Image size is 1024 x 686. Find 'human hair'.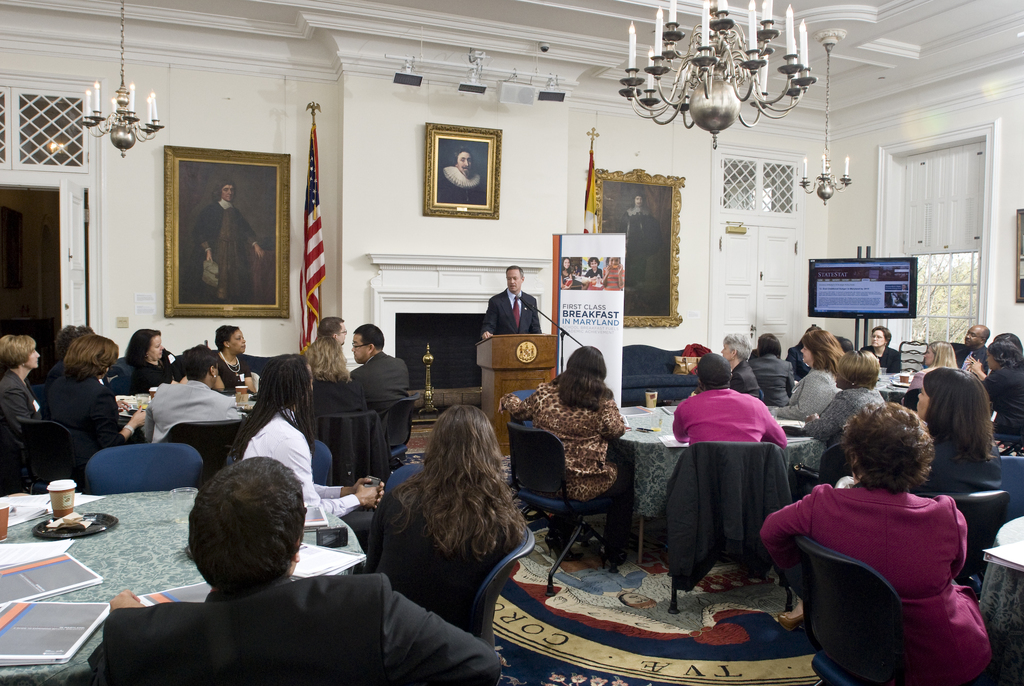
l=836, t=352, r=879, b=389.
